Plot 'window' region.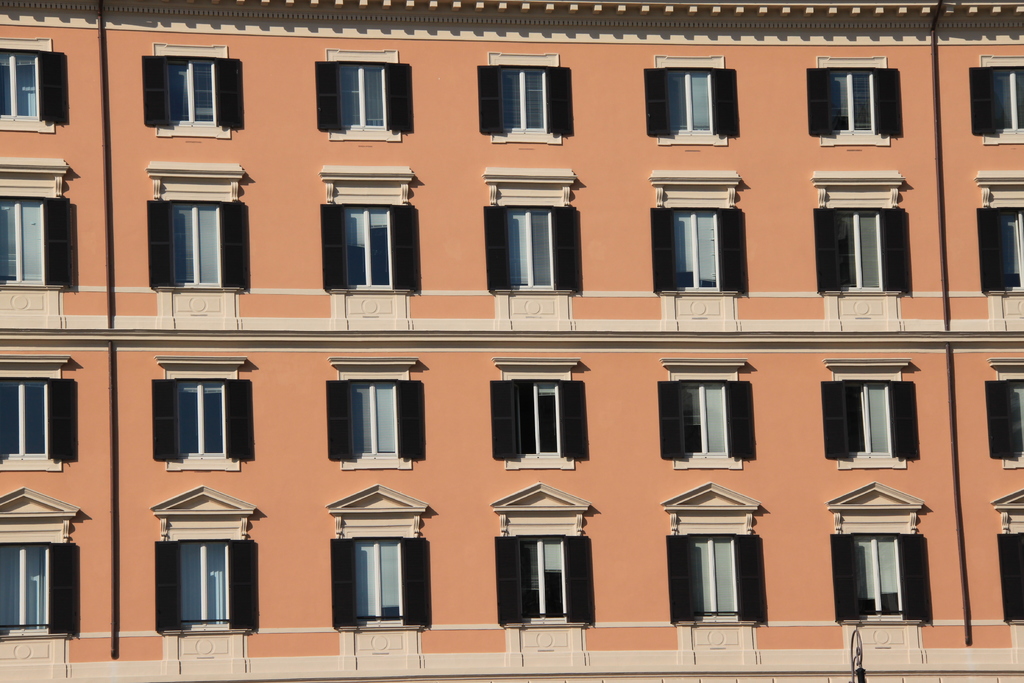
Plotted at left=321, top=173, right=416, bottom=296.
